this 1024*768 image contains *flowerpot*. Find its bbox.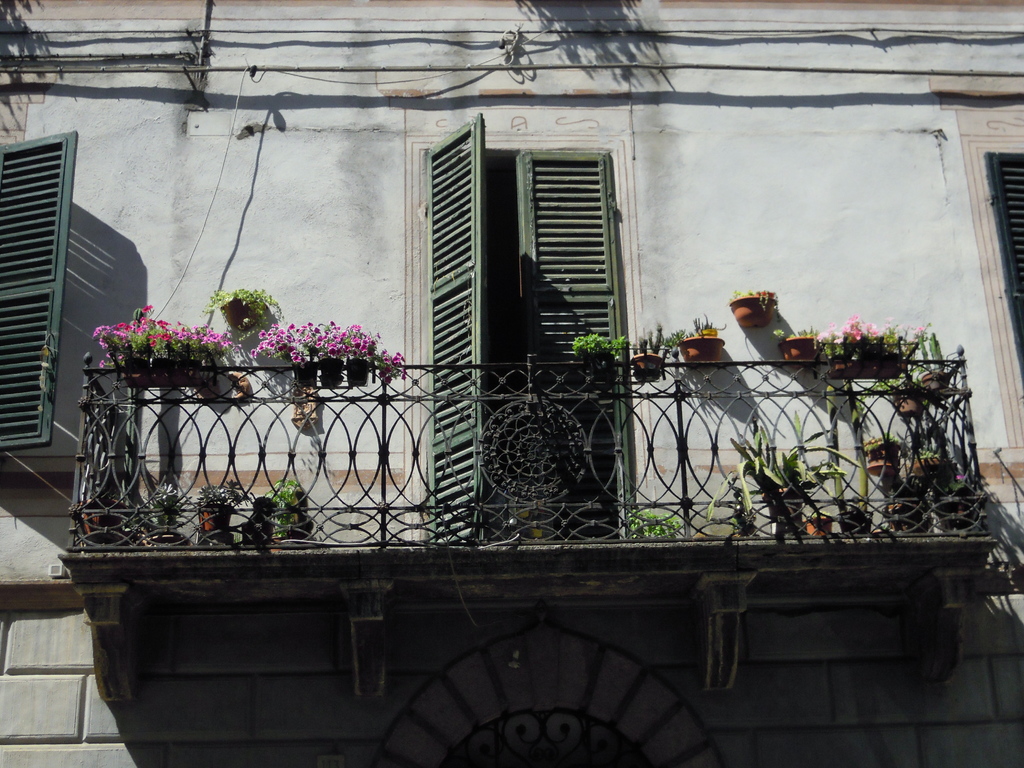
221/296/250/324.
